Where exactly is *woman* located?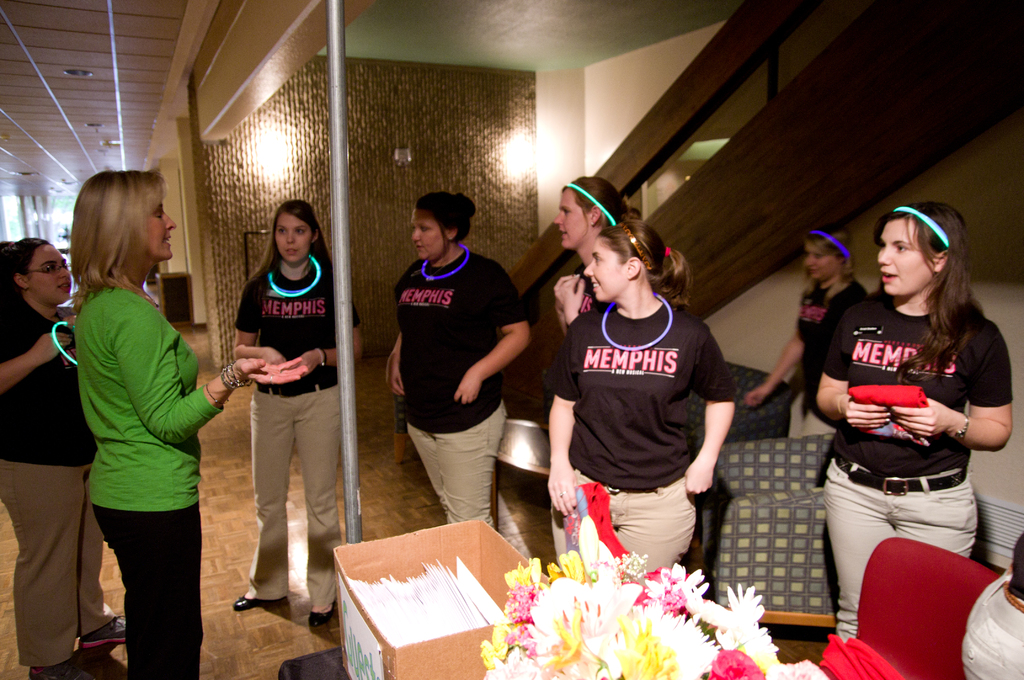
Its bounding box is 227, 199, 366, 619.
